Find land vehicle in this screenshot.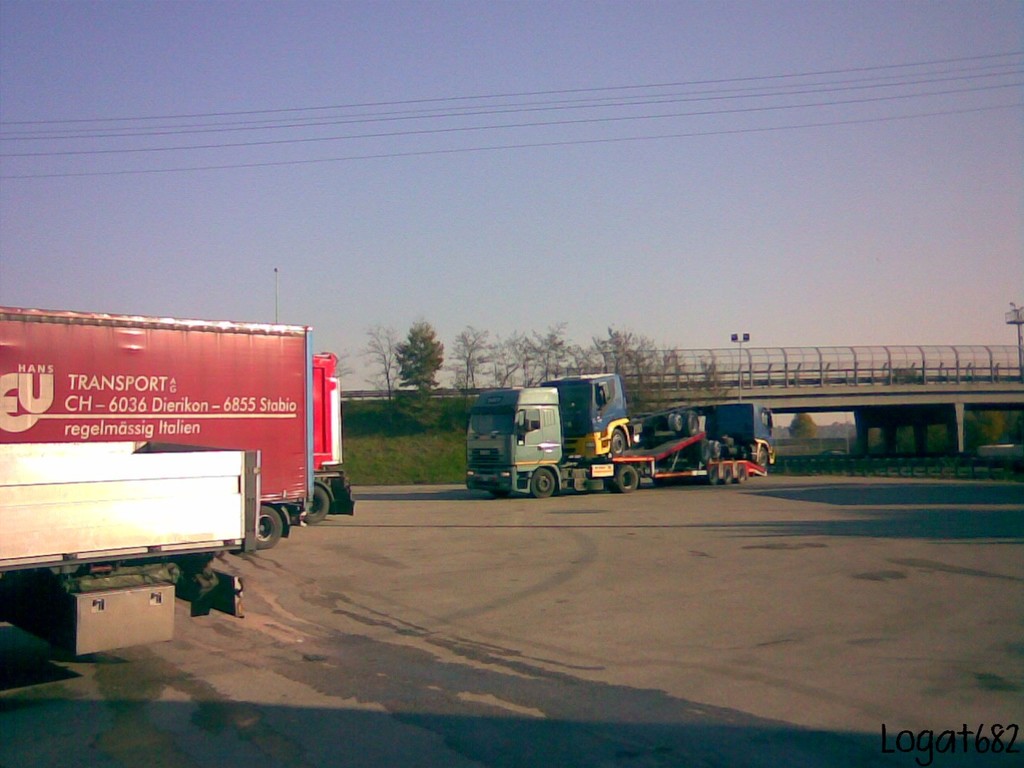
The bounding box for land vehicle is {"left": 466, "top": 386, "right": 646, "bottom": 498}.
